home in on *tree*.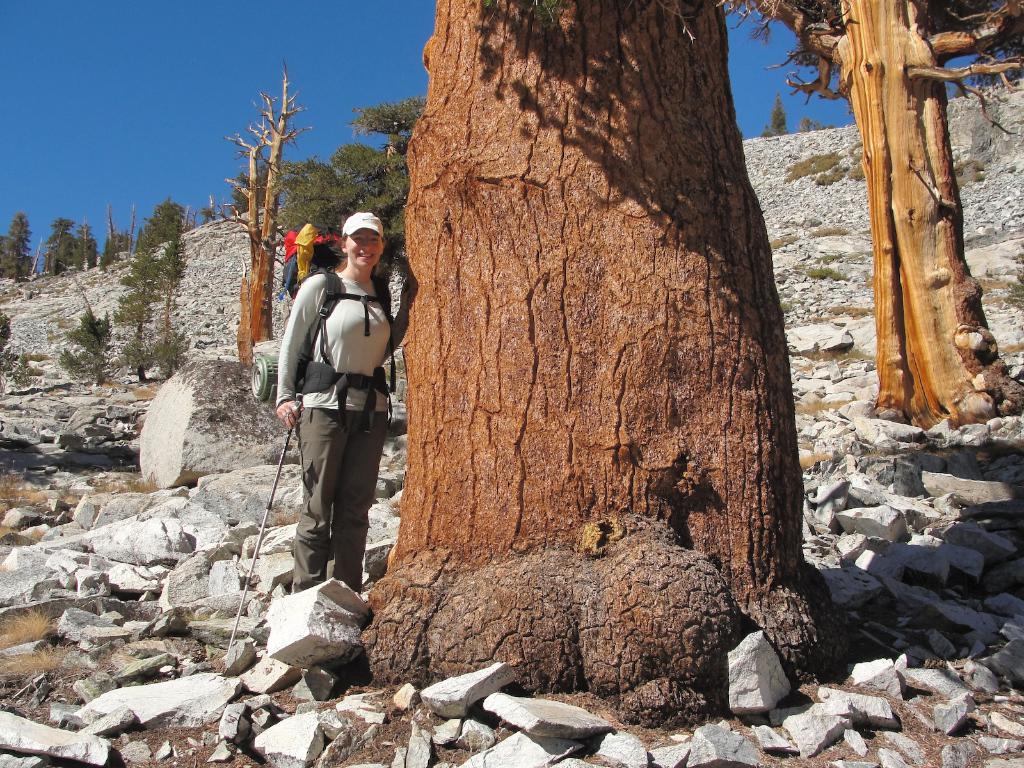
Homed in at box(353, 0, 851, 748).
